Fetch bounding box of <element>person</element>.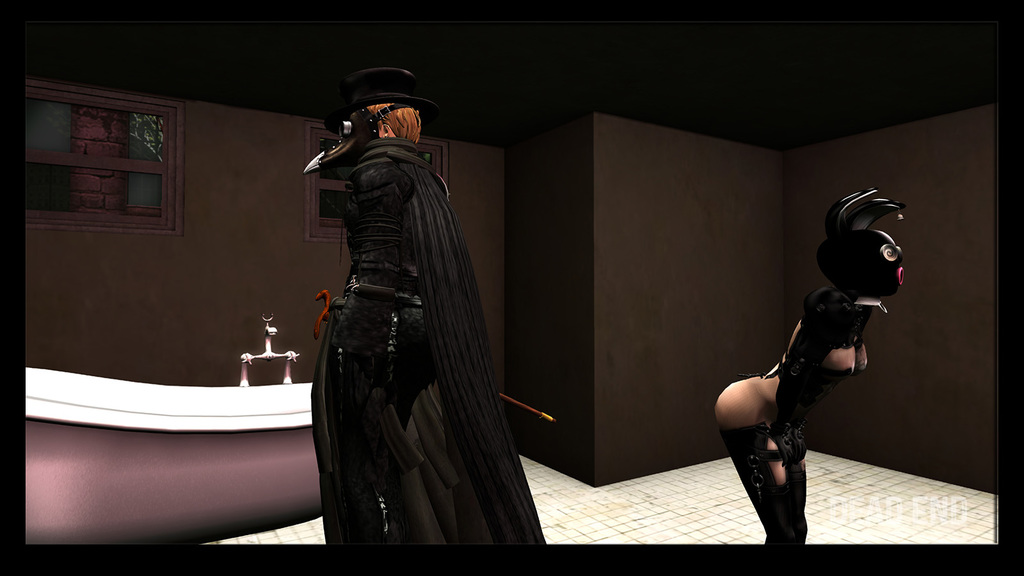
Bbox: (left=276, top=91, right=488, bottom=543).
